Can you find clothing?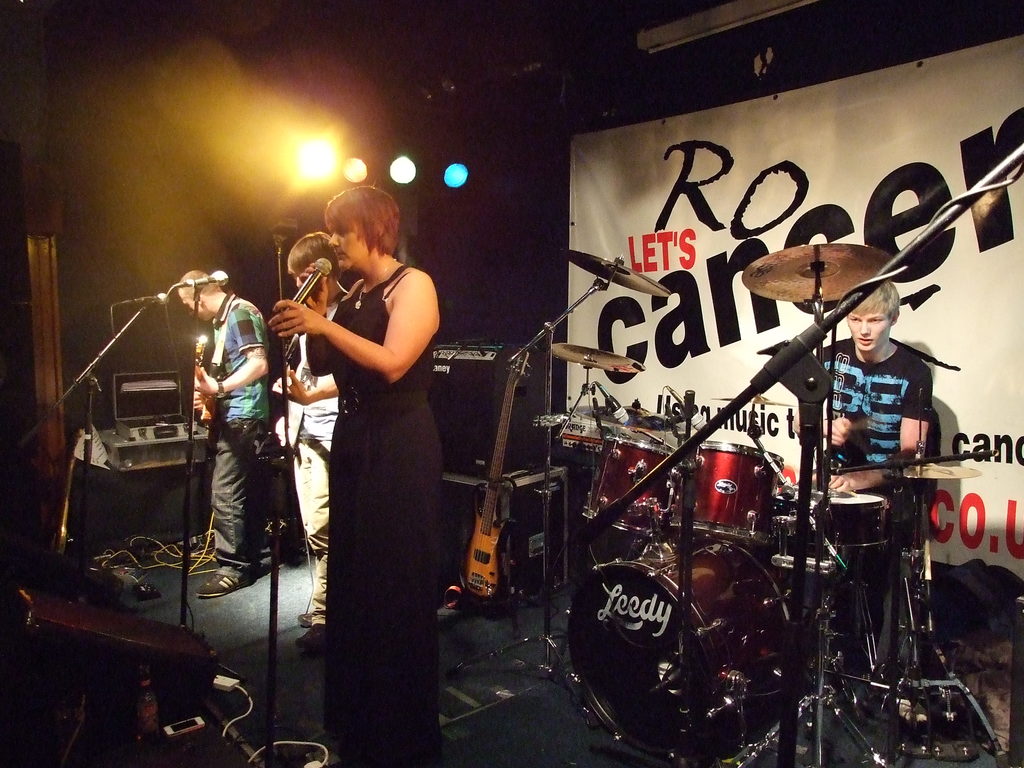
Yes, bounding box: bbox(275, 300, 339, 616).
